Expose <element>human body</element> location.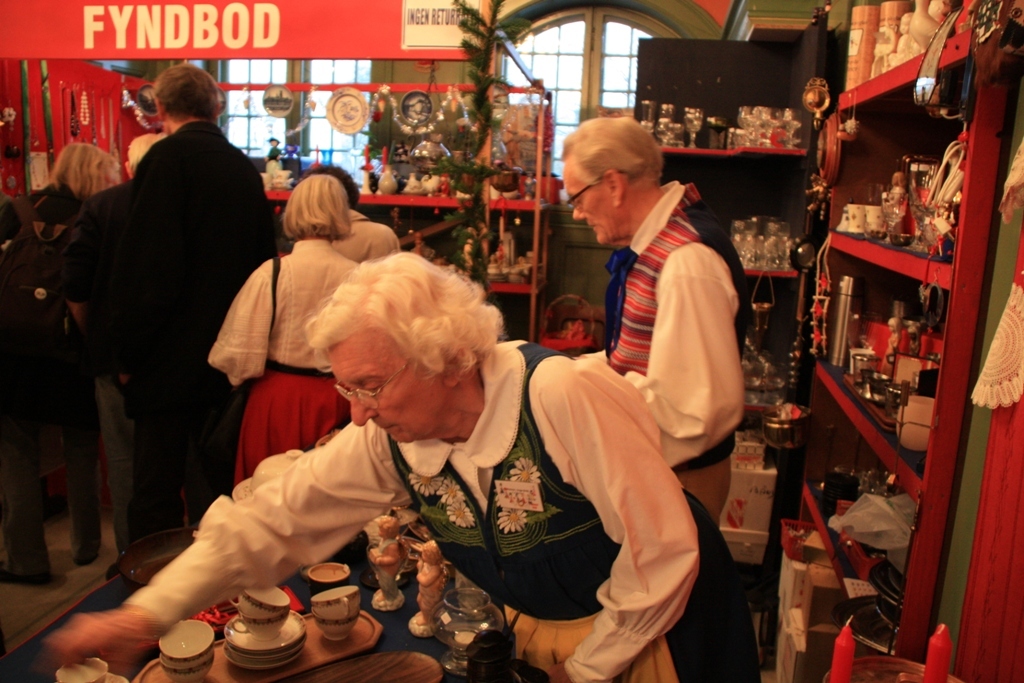
Exposed at (left=46, top=336, right=752, bottom=682).
